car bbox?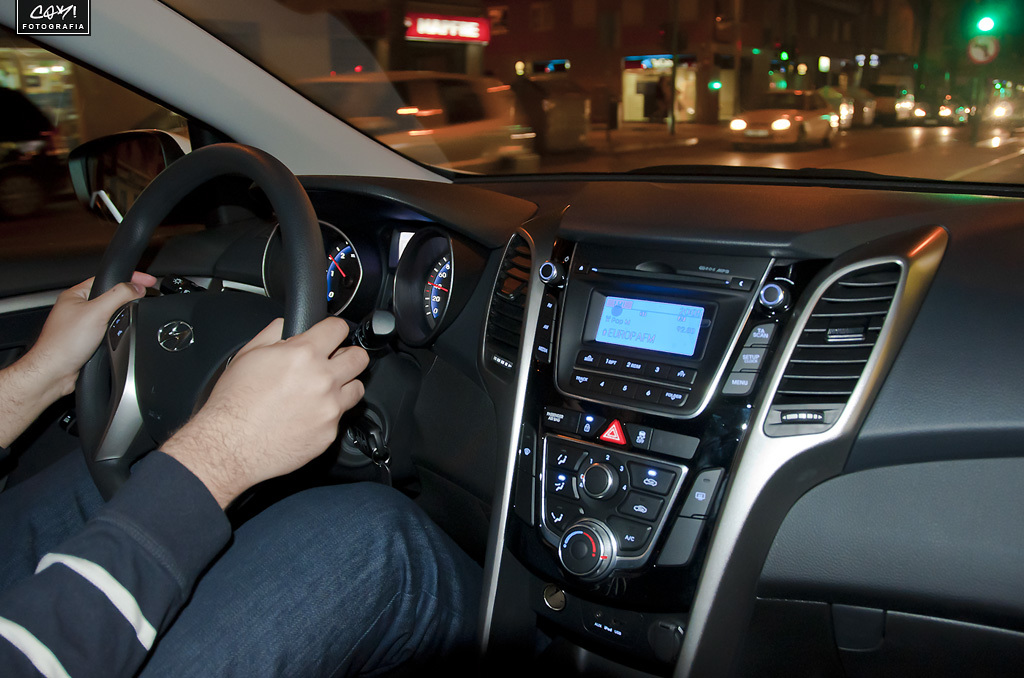
box(277, 69, 531, 171)
